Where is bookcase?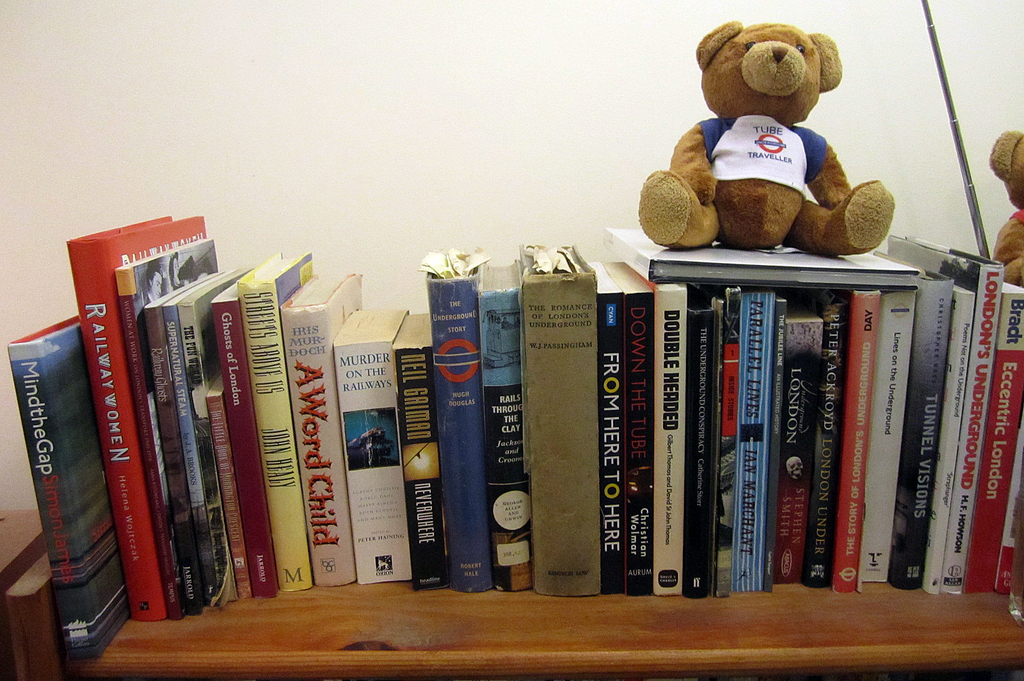
rect(6, 209, 1023, 680).
